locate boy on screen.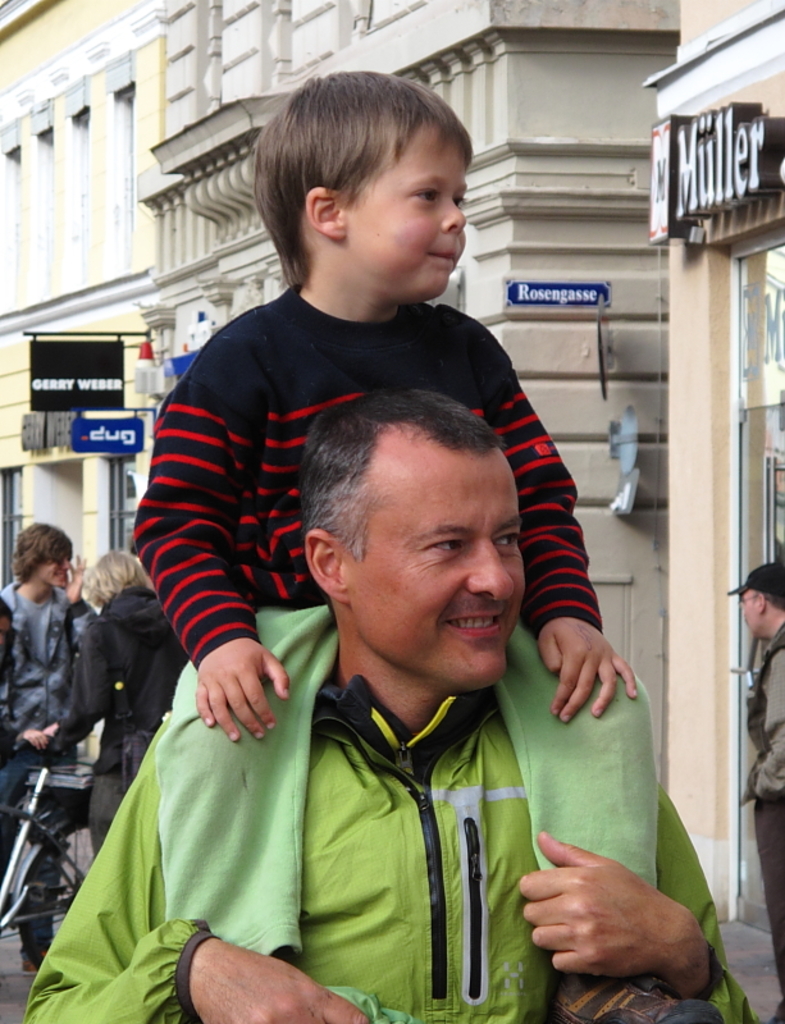
On screen at (136, 123, 560, 787).
